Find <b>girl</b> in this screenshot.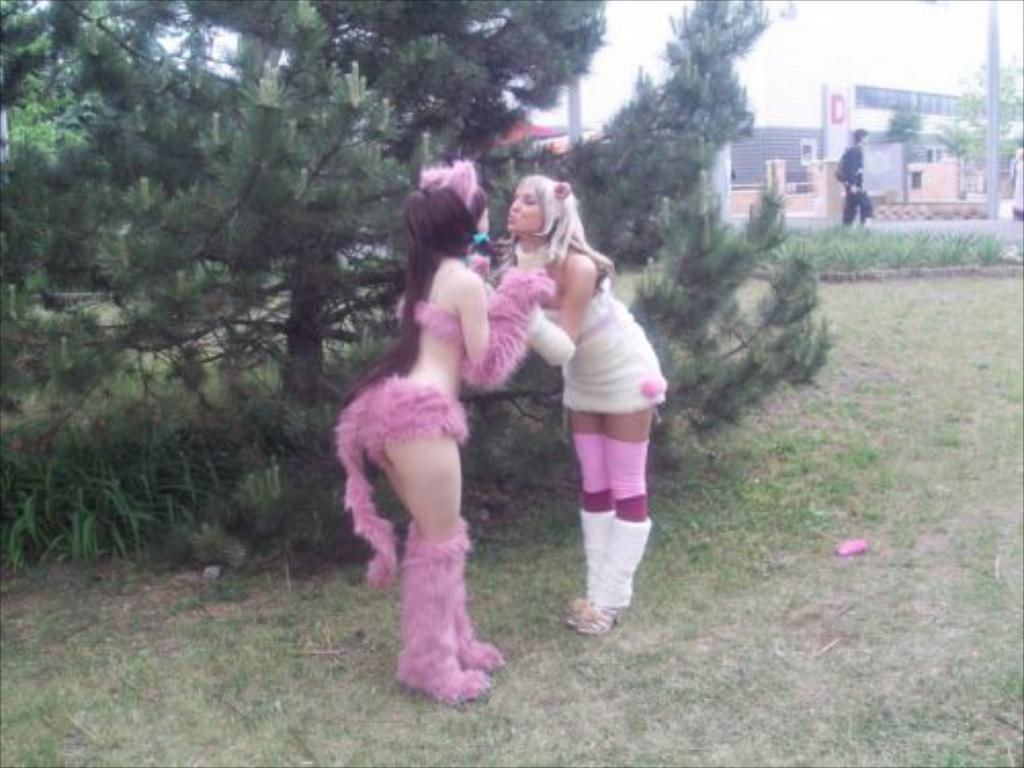
The bounding box for <b>girl</b> is pyautogui.locateOnScreen(496, 170, 672, 645).
